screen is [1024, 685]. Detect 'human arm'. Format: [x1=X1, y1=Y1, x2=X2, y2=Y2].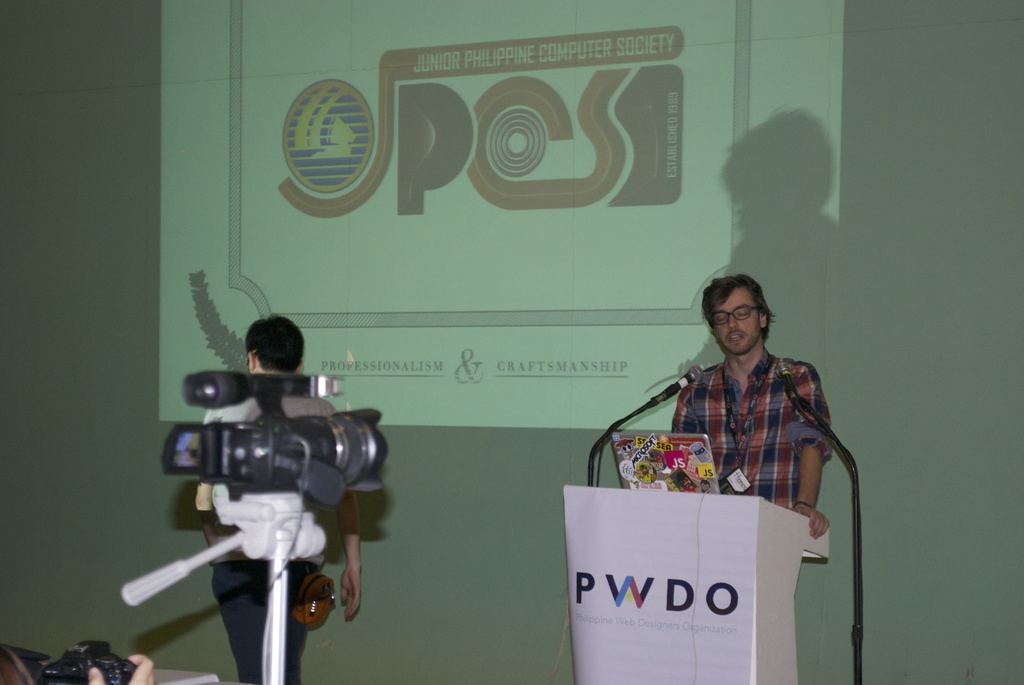
[x1=791, y1=367, x2=829, y2=537].
